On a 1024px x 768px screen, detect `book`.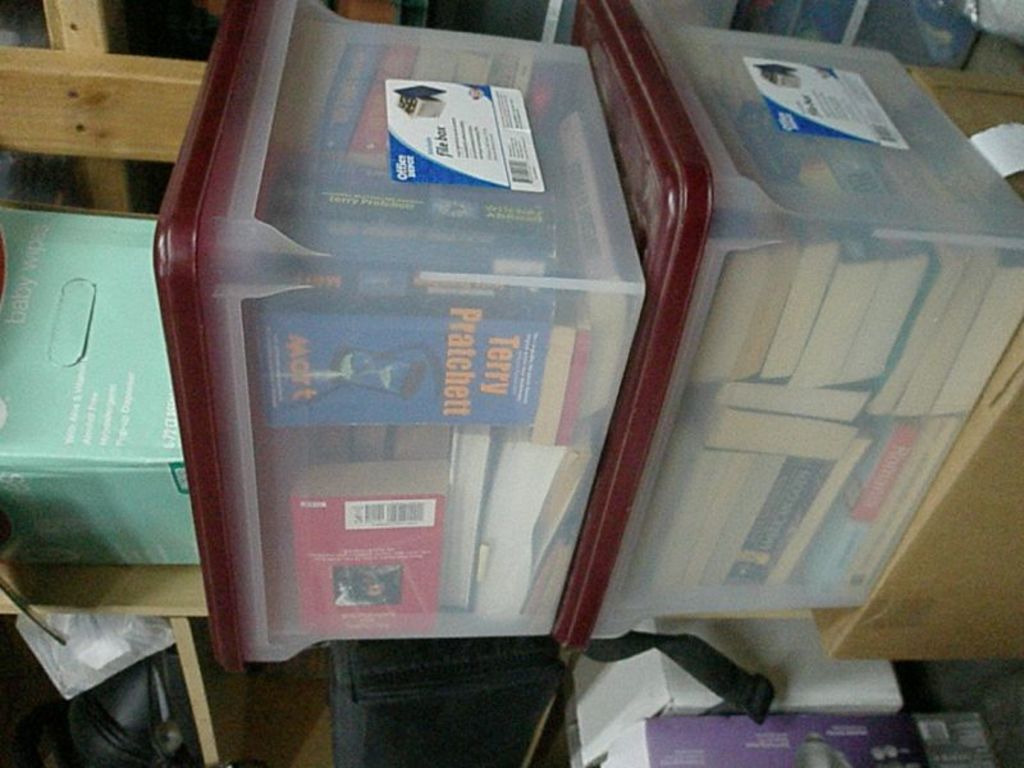
locate(596, 721, 925, 767).
